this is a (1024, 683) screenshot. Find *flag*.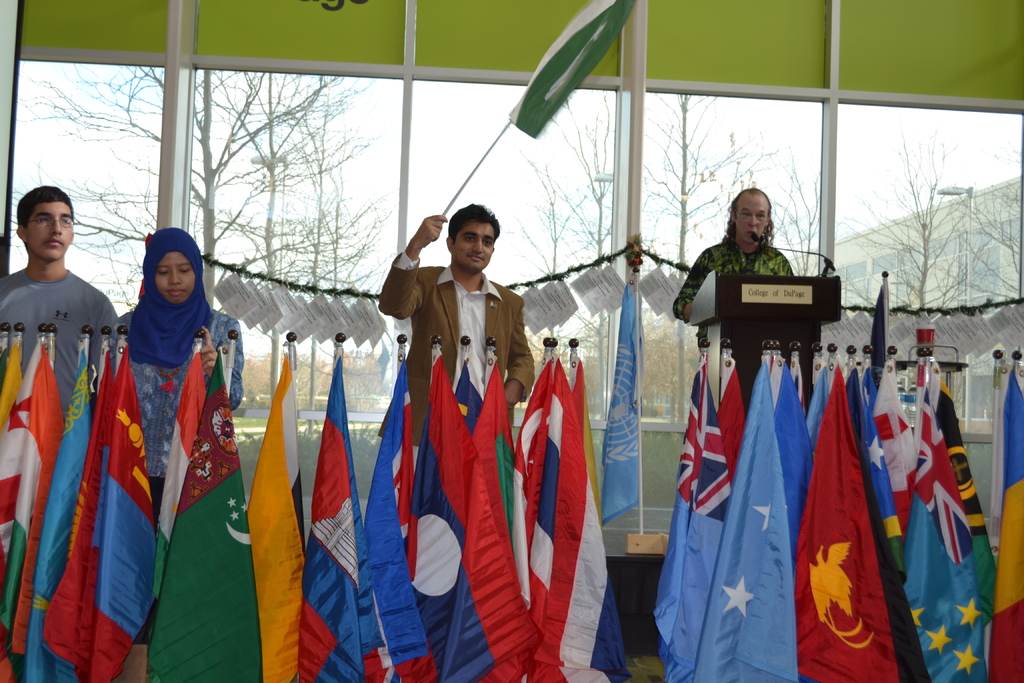
Bounding box: bbox=(291, 329, 356, 668).
